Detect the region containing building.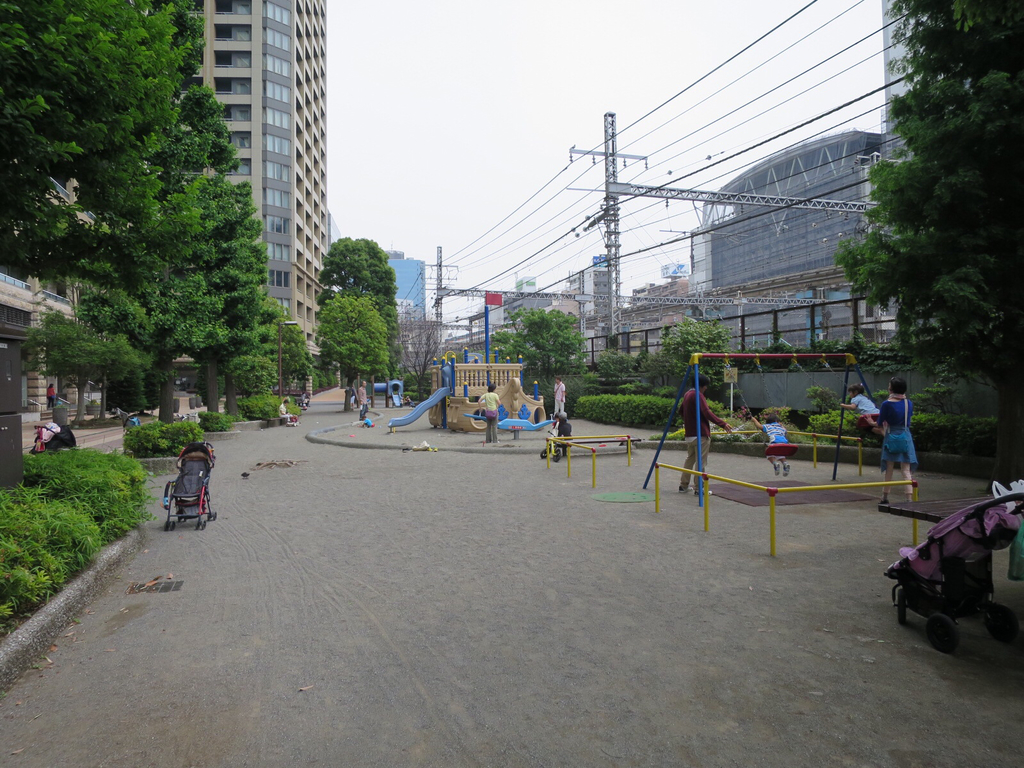
(x1=880, y1=0, x2=976, y2=326).
